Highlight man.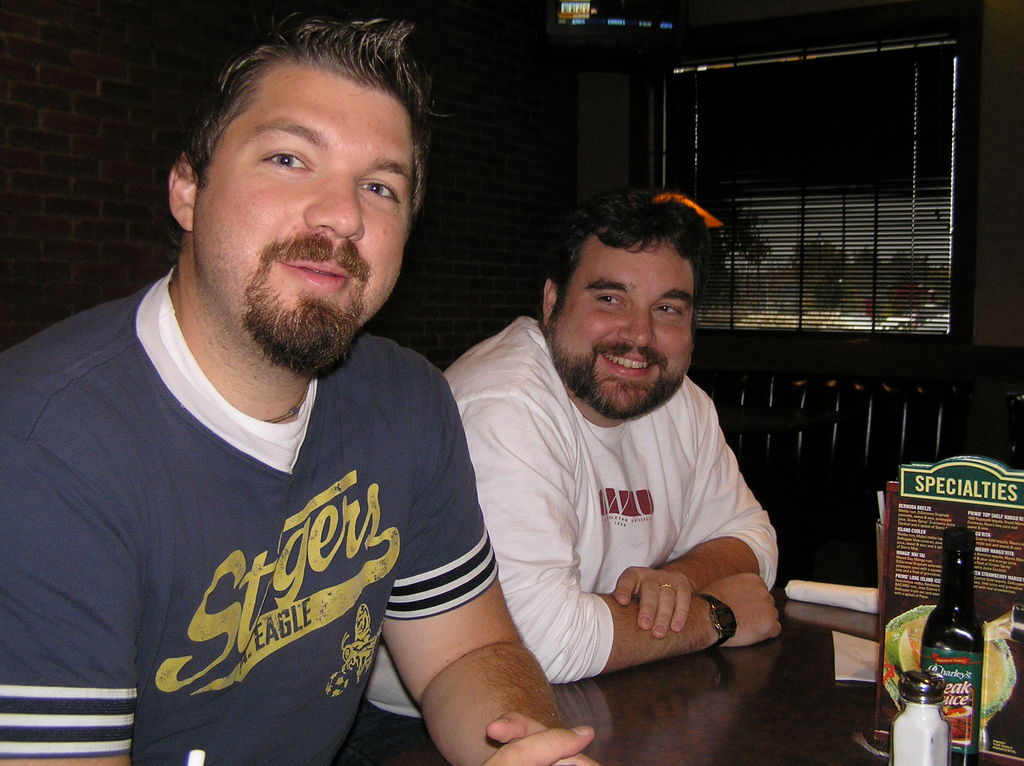
Highlighted region: {"x1": 0, "y1": 12, "x2": 496, "y2": 765}.
